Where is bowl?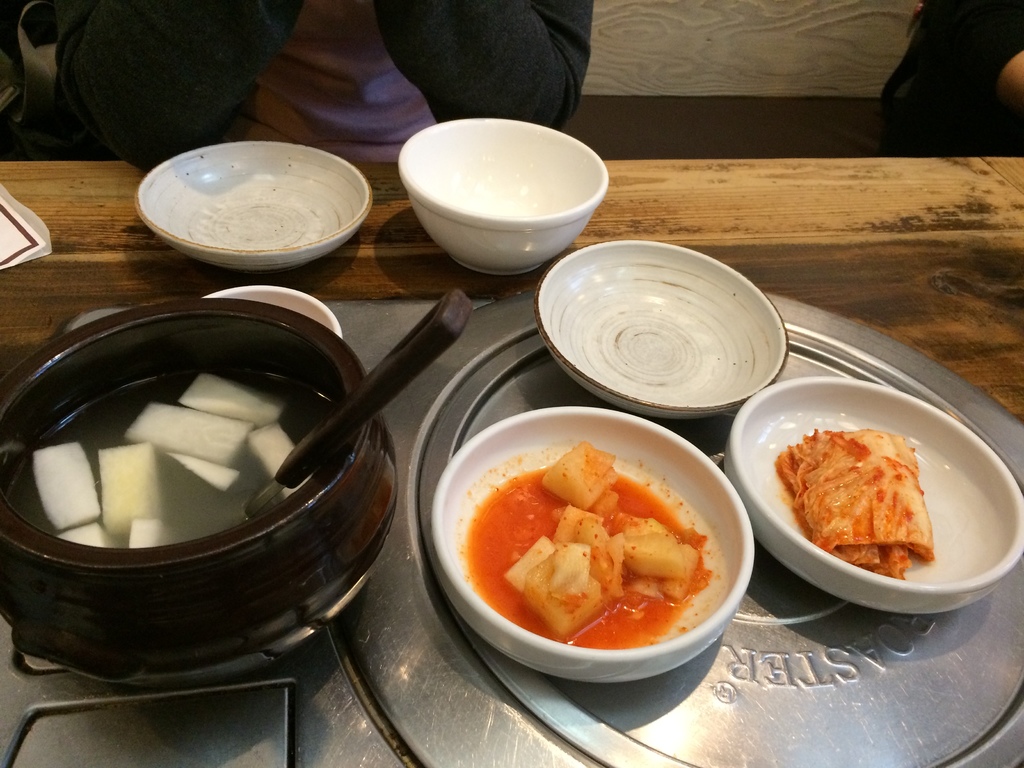
(531, 237, 792, 419).
